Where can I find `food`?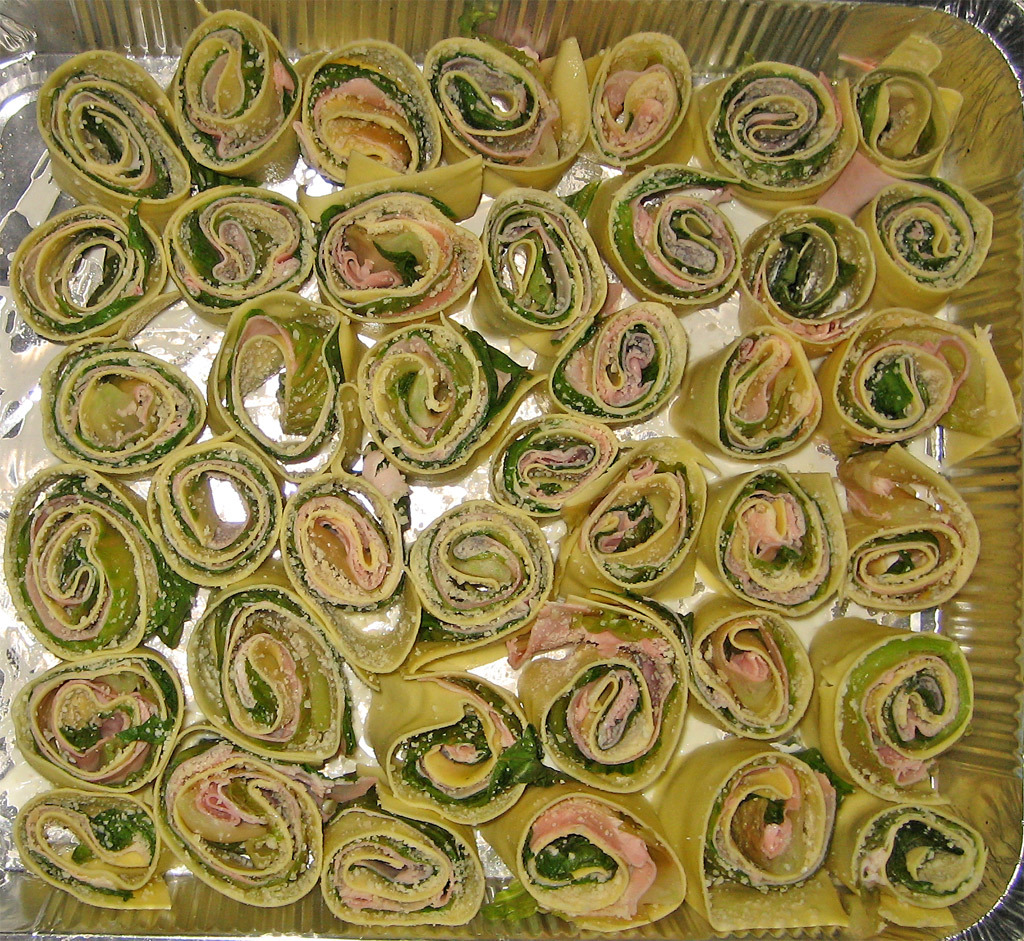
You can find it at locate(470, 185, 624, 355).
